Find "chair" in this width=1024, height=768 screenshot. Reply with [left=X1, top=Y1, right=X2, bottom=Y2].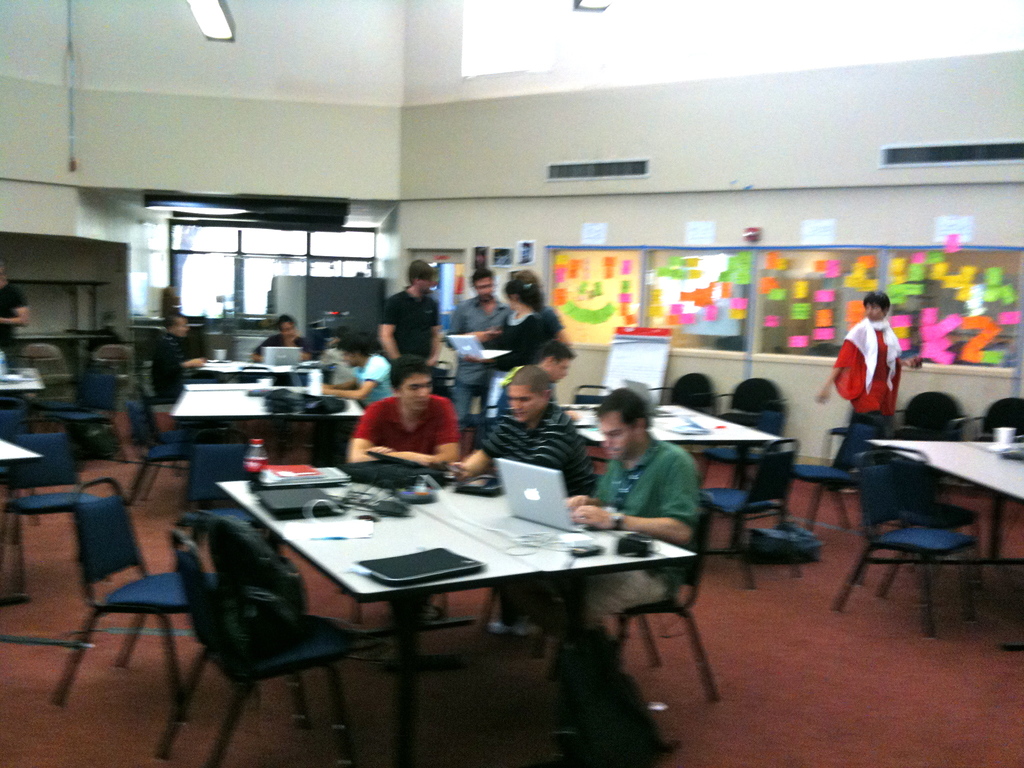
[left=0, top=394, right=33, bottom=547].
